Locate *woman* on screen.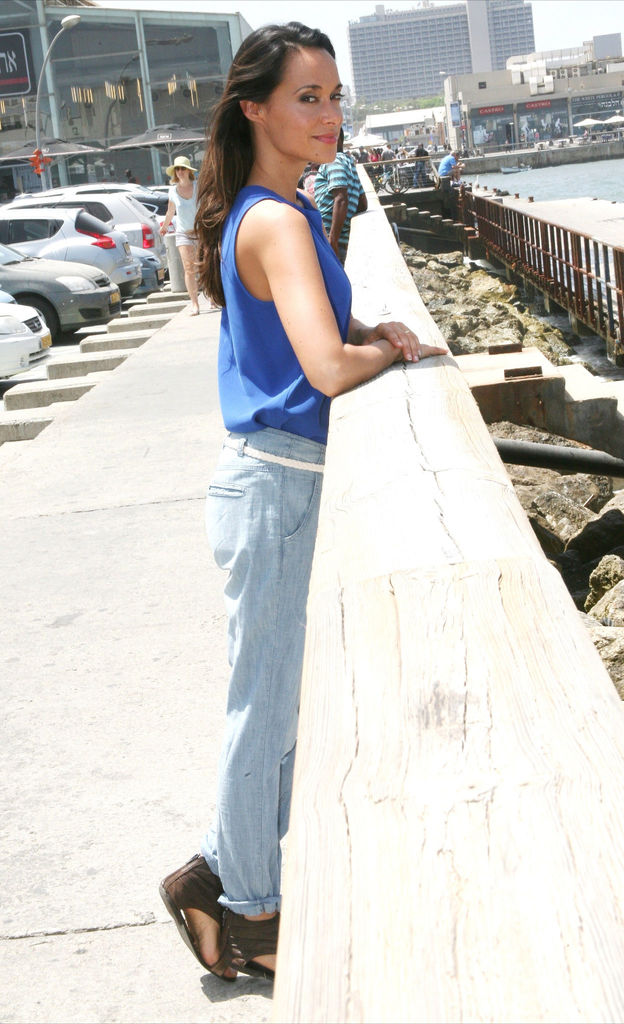
On screen at bbox(167, 159, 221, 311).
